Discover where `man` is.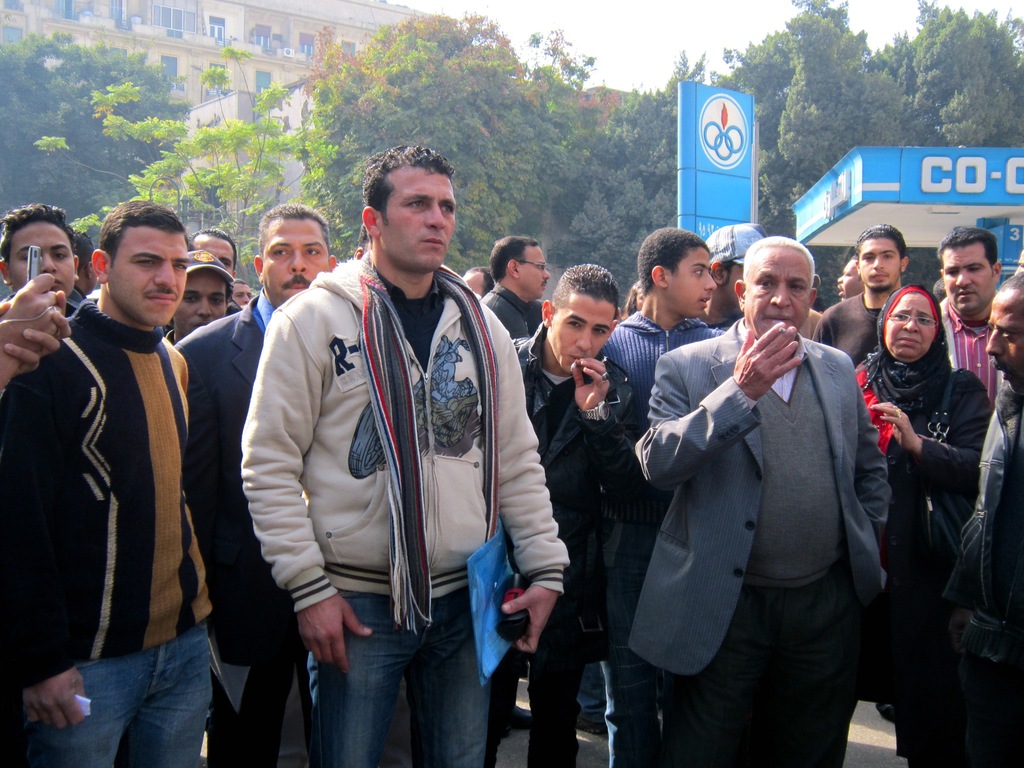
Discovered at pyautogui.locateOnScreen(637, 219, 895, 767).
